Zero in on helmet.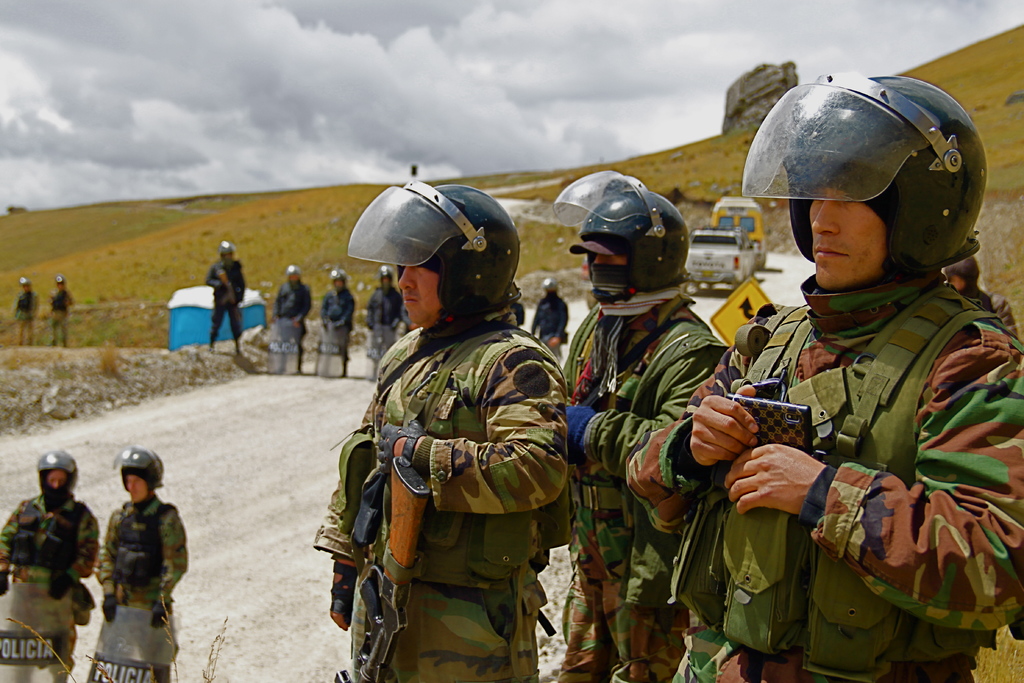
Zeroed in: left=737, top=72, right=989, bottom=278.
